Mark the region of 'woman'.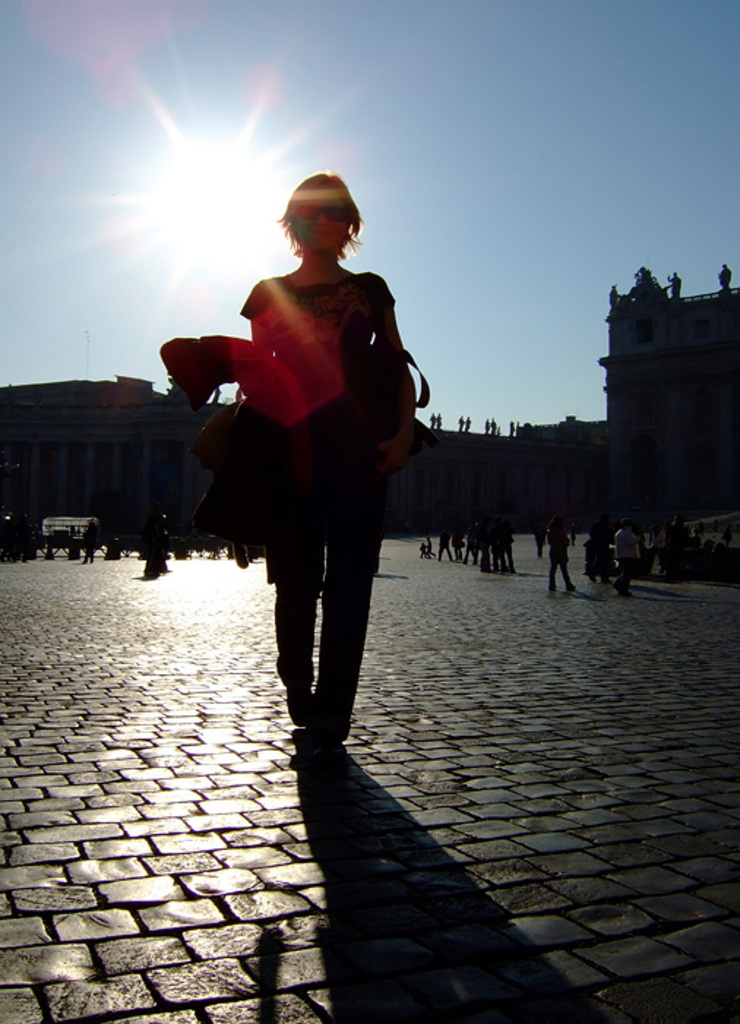
Region: {"left": 209, "top": 197, "right": 407, "bottom": 762}.
